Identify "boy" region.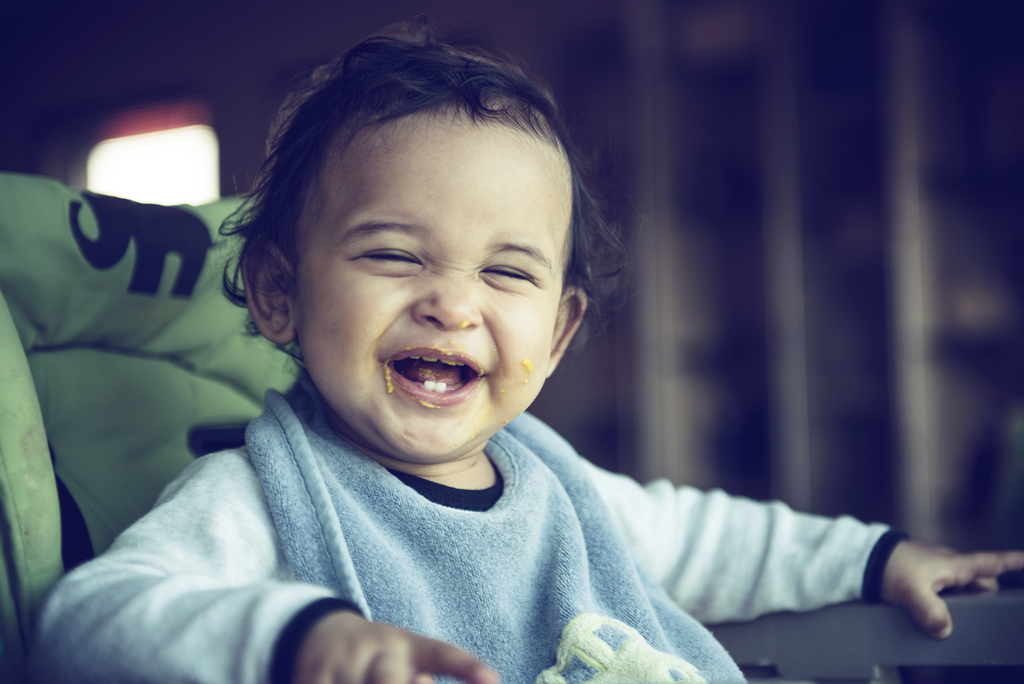
Region: (28, 28, 1019, 681).
